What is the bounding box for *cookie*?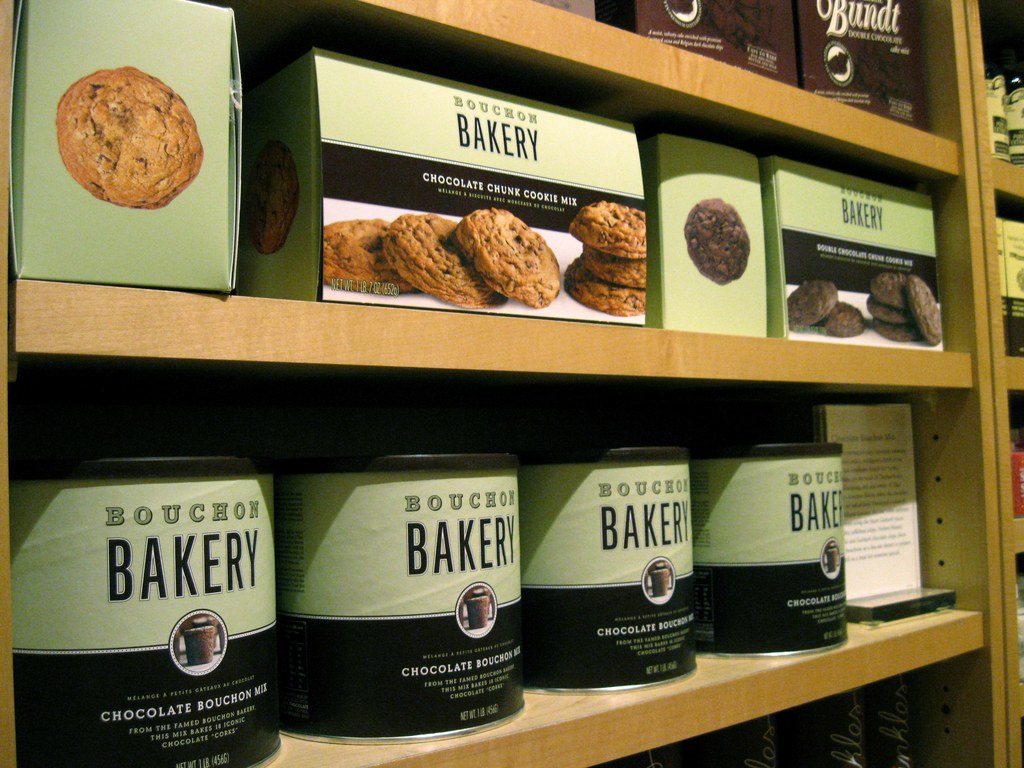
bbox=(453, 204, 562, 312).
